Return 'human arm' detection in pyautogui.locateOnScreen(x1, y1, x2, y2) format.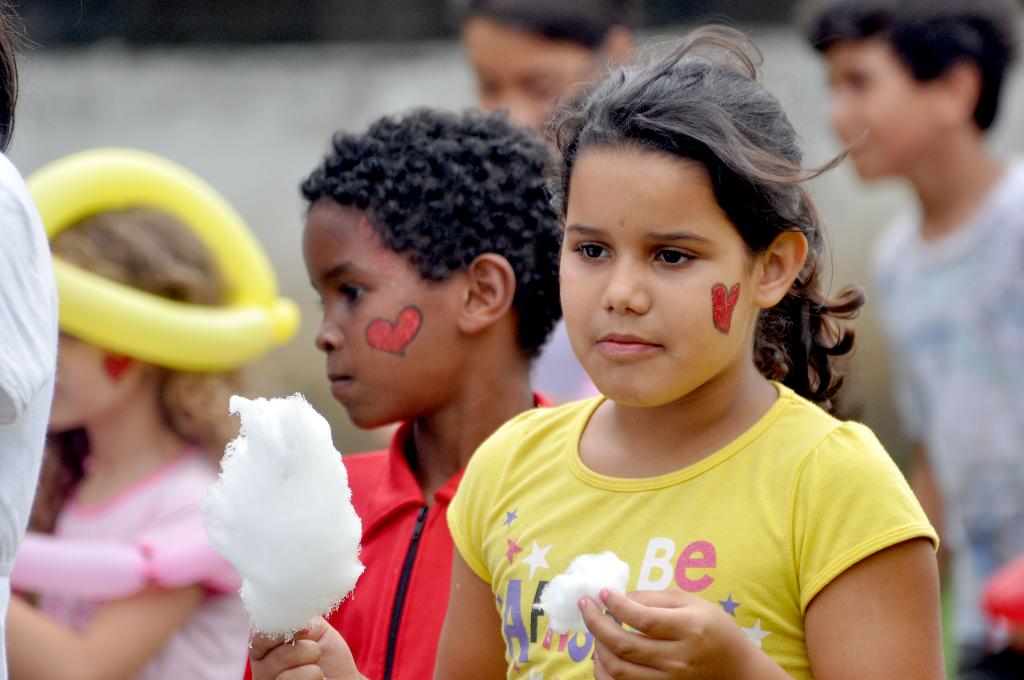
pyautogui.locateOnScreen(577, 416, 951, 679).
